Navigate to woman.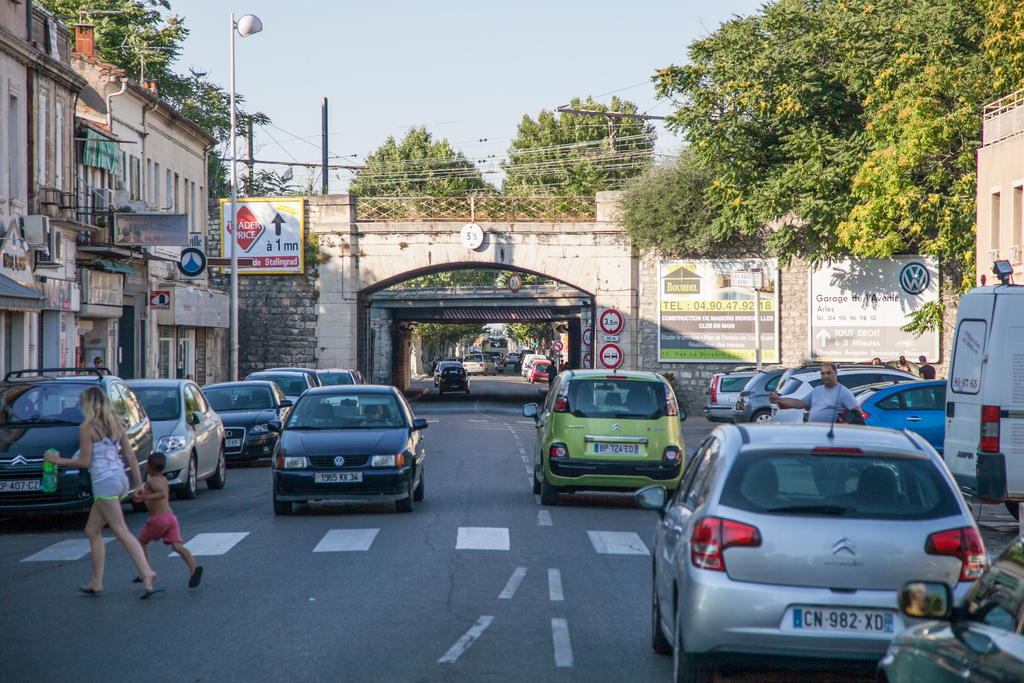
Navigation target: 88, 358, 106, 377.
